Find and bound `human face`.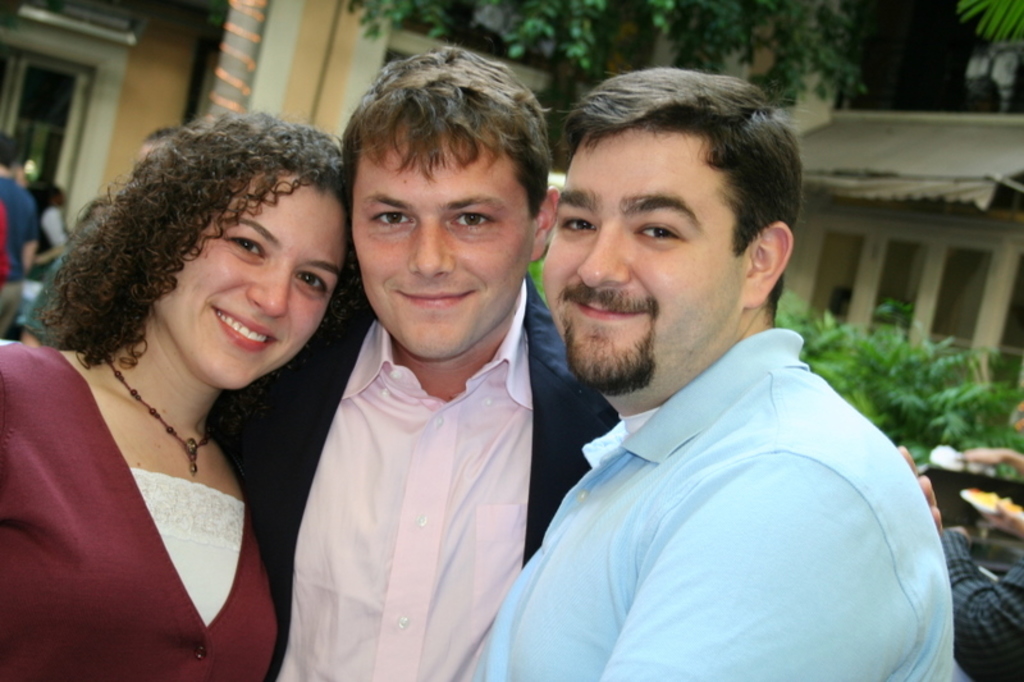
Bound: x1=348 y1=115 x2=539 y2=365.
